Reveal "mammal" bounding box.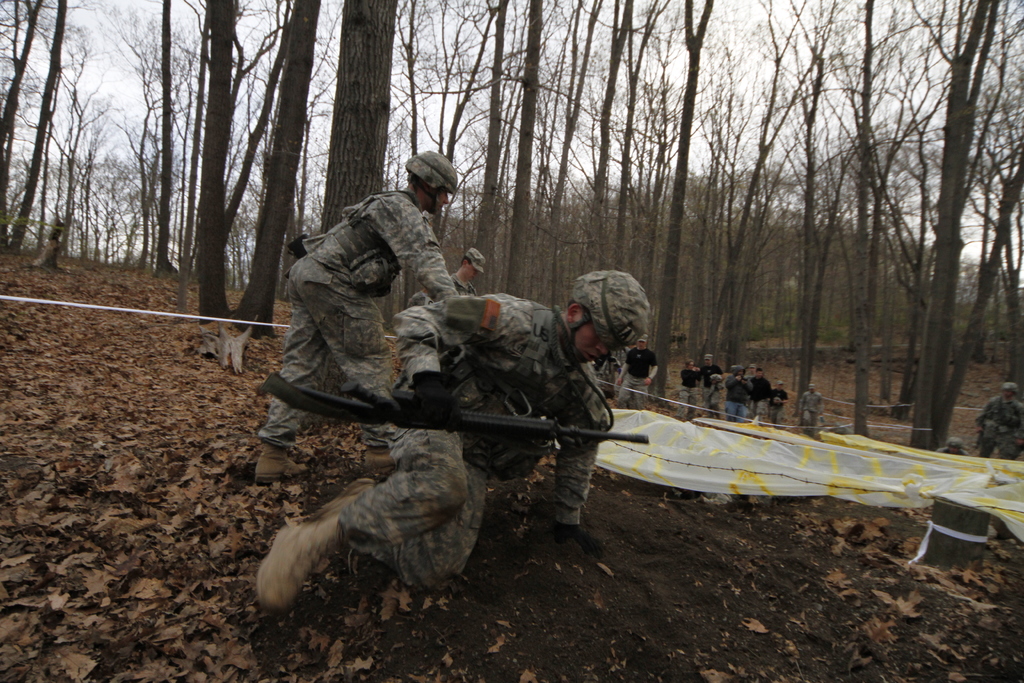
Revealed: 696, 352, 723, 420.
